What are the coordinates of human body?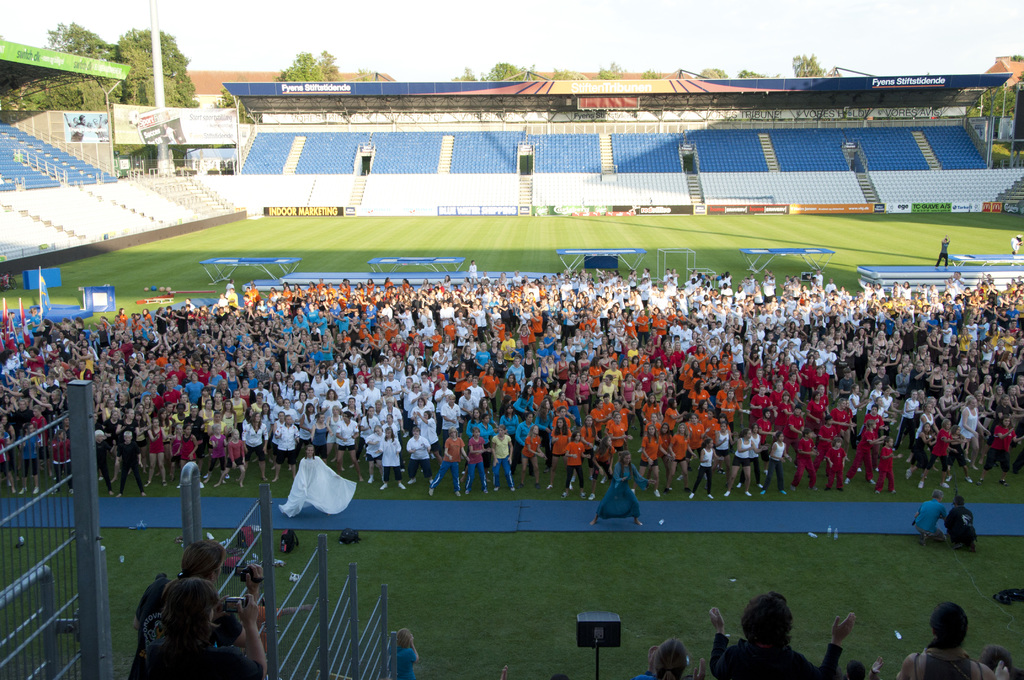
detection(685, 282, 700, 284).
